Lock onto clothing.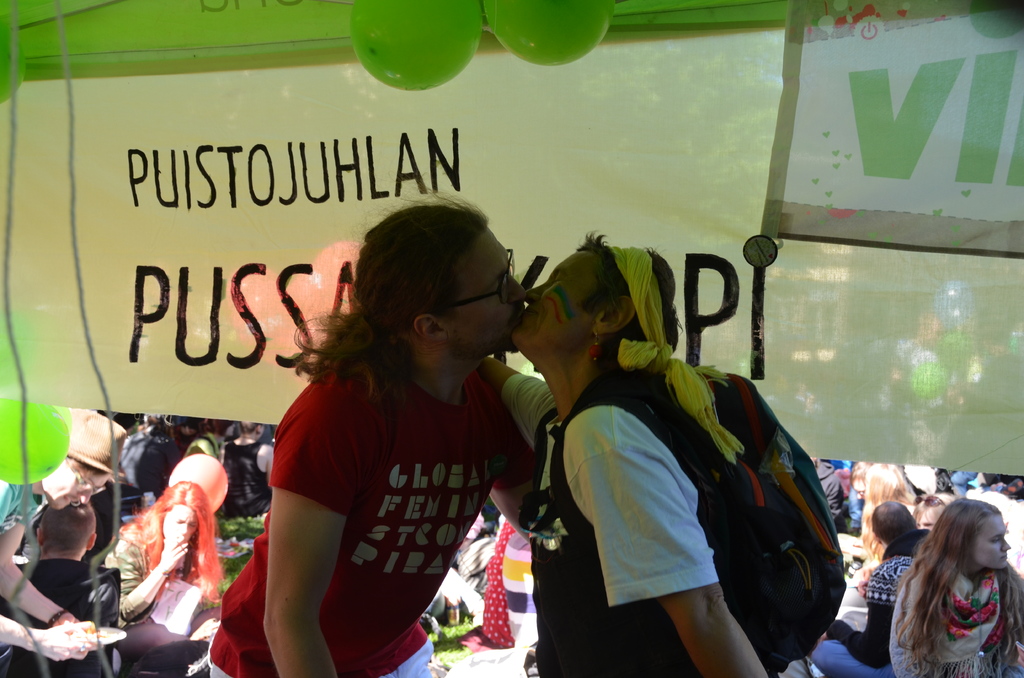
Locked: {"x1": 536, "y1": 360, "x2": 709, "y2": 677}.
